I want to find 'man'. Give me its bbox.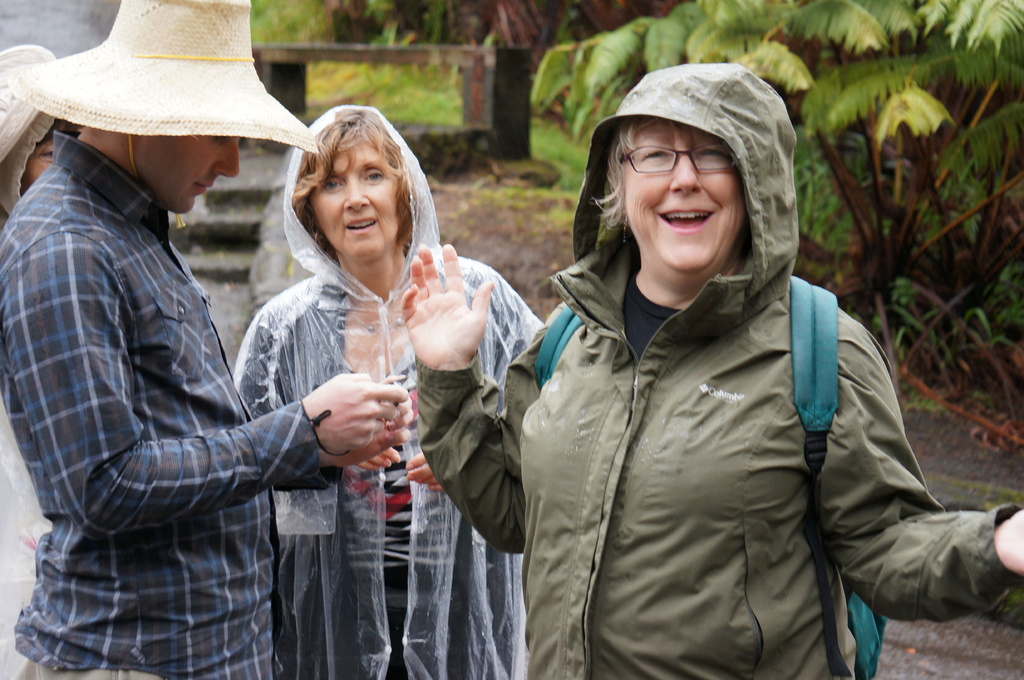
pyautogui.locateOnScreen(12, 44, 312, 670).
